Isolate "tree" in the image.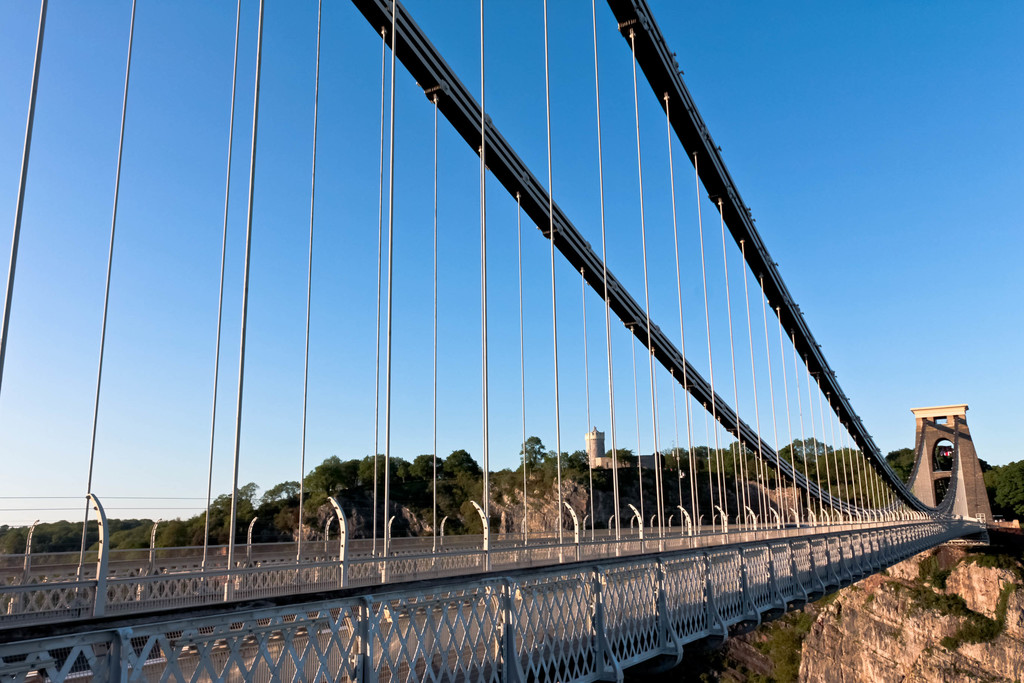
Isolated region: BBox(521, 430, 548, 466).
